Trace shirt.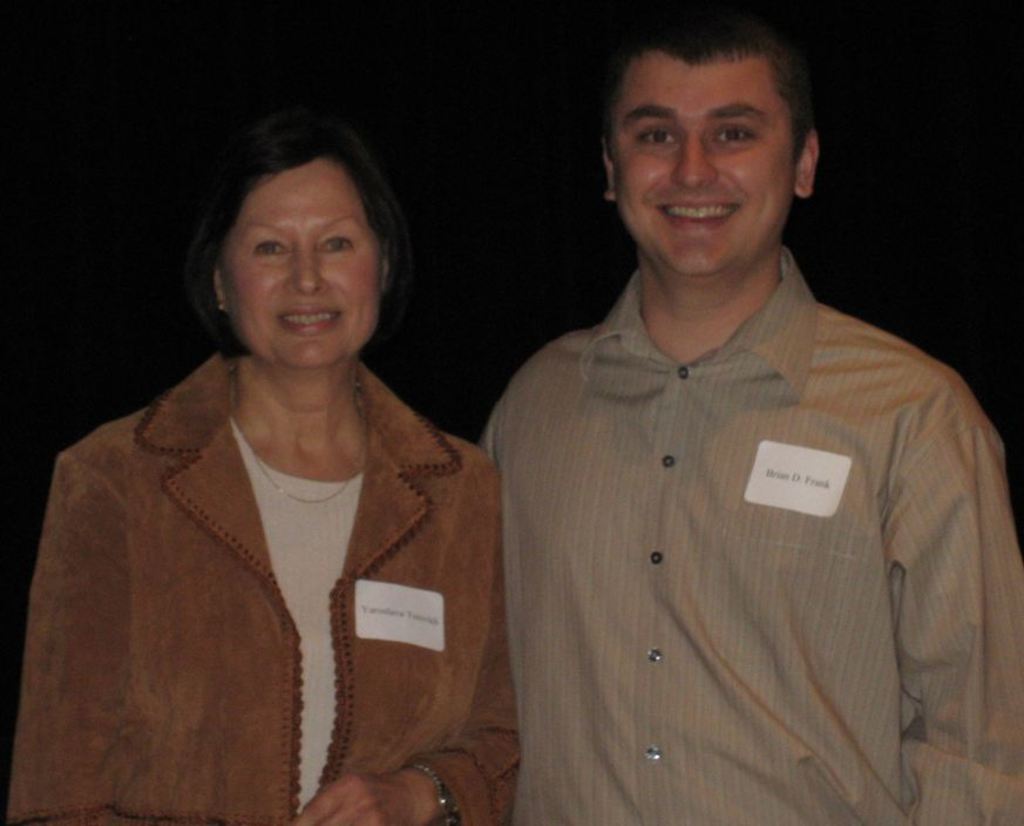
Traced to BBox(481, 248, 1020, 821).
